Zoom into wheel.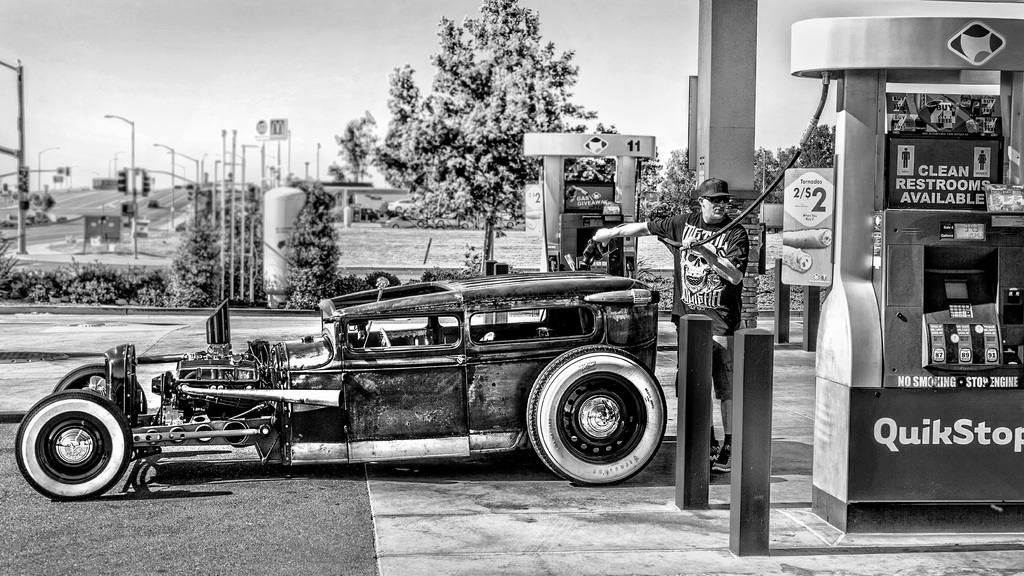
Zoom target: [left=372, top=327, right=397, bottom=351].
